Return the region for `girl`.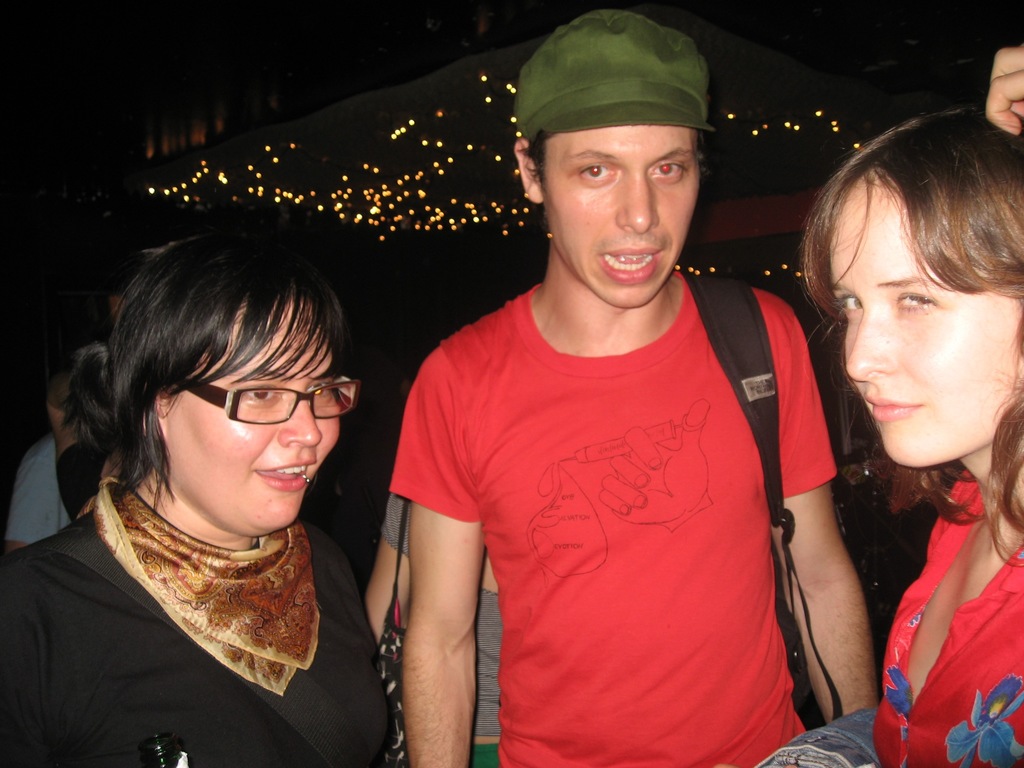
left=792, top=109, right=1023, bottom=767.
